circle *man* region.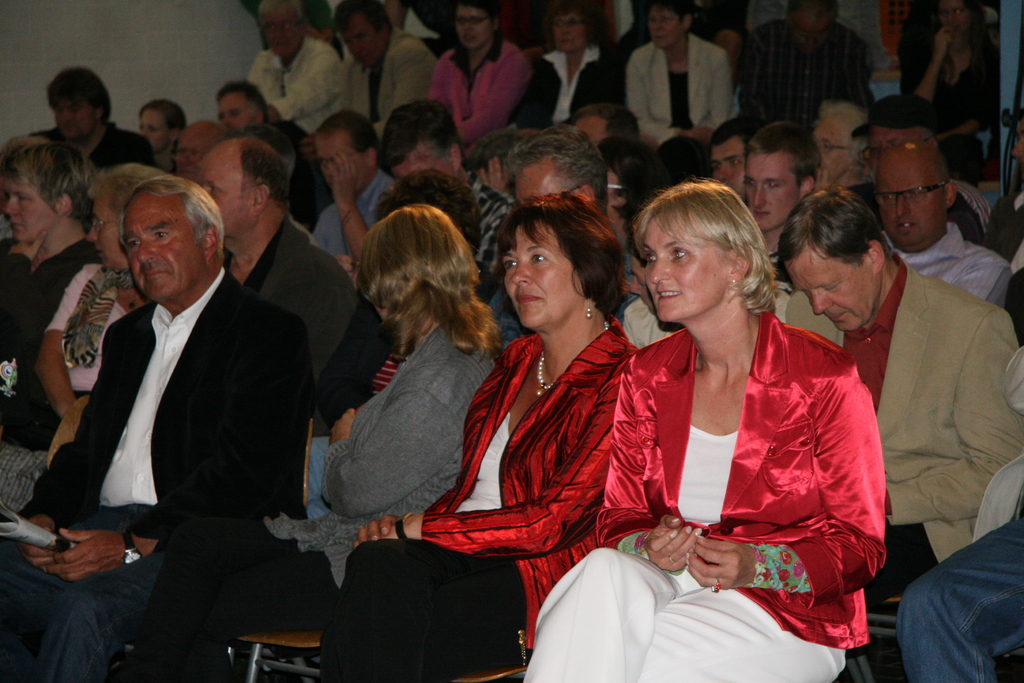
Region: {"left": 194, "top": 136, "right": 354, "bottom": 368}.
